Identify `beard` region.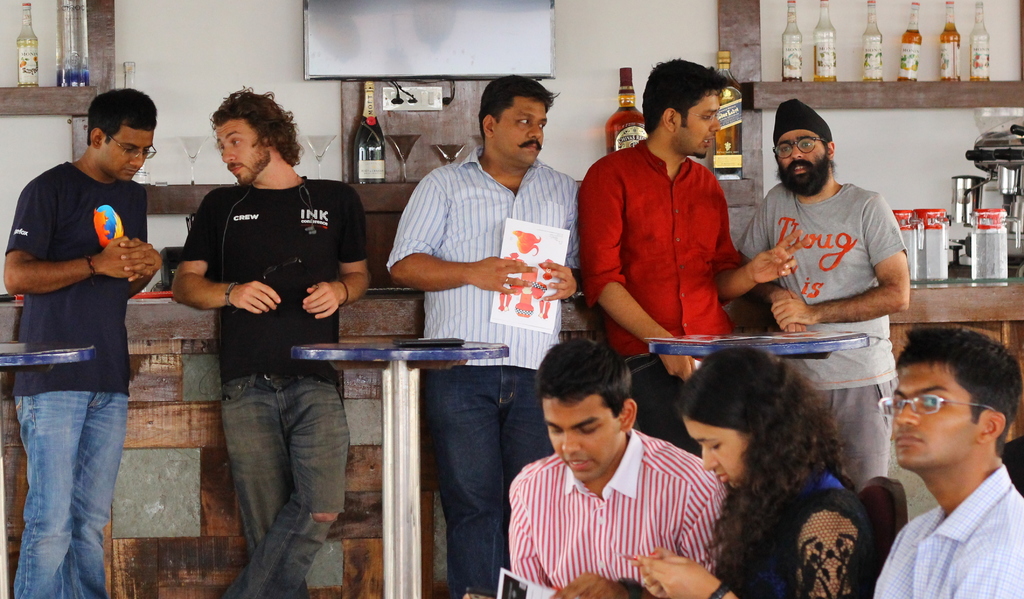
Region: (x1=233, y1=147, x2=270, y2=188).
